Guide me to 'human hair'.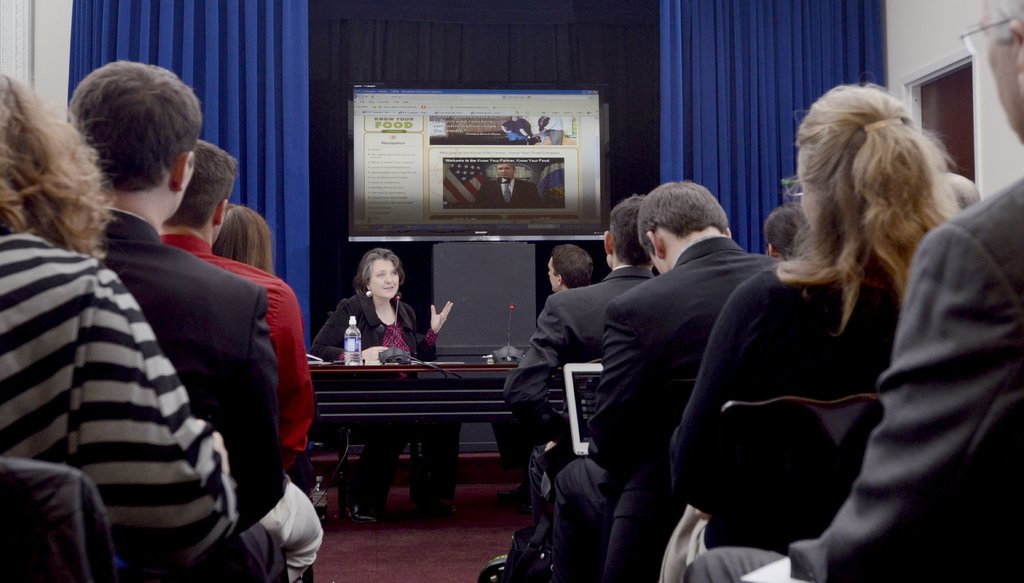
Guidance: (66,59,201,194).
